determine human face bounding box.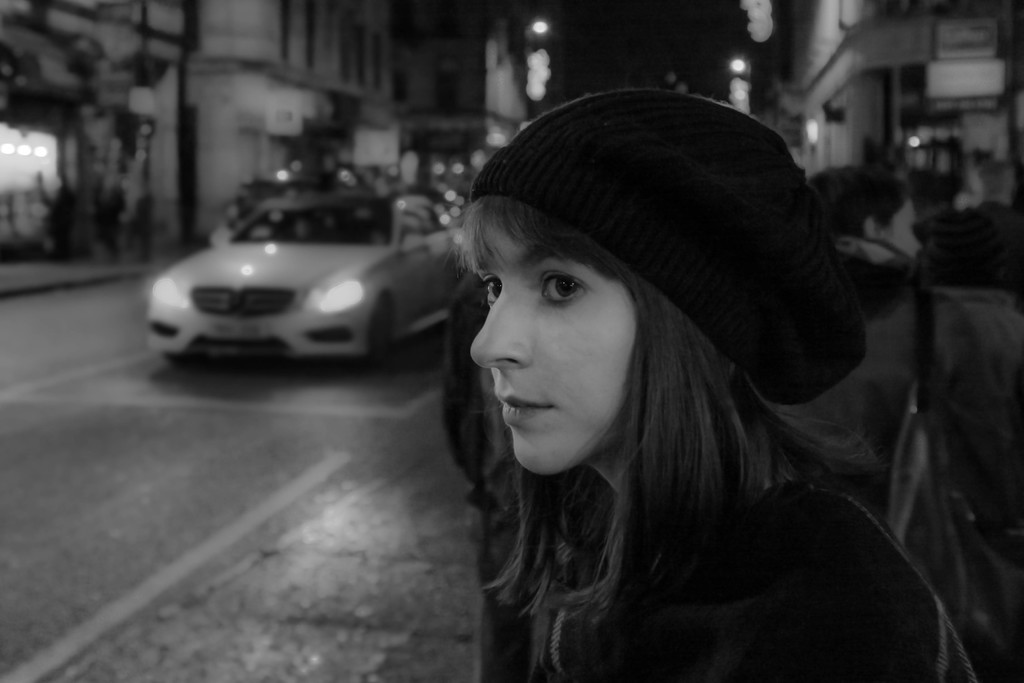
Determined: 464/201/637/465.
